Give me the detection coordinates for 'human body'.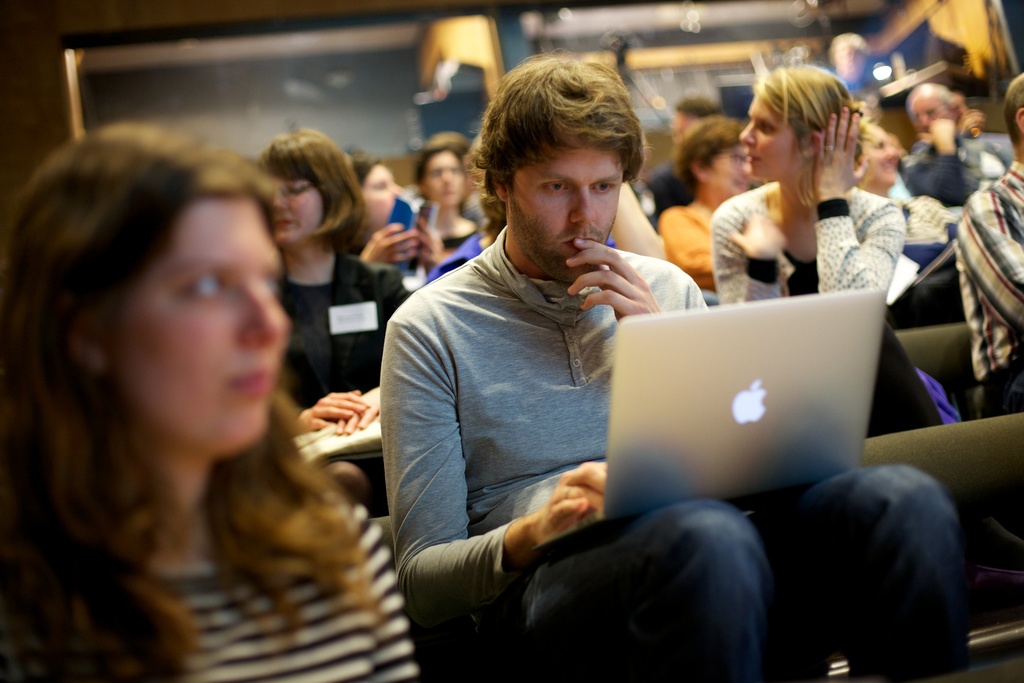
279:248:412:508.
